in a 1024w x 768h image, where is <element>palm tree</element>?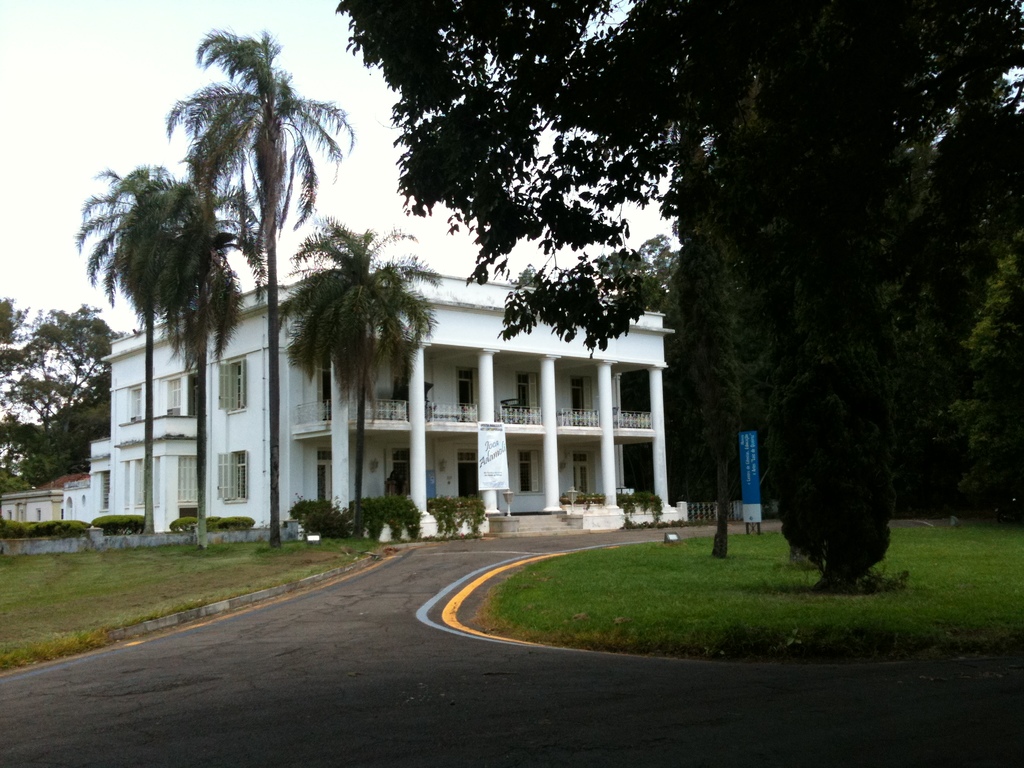
detection(191, 32, 326, 581).
